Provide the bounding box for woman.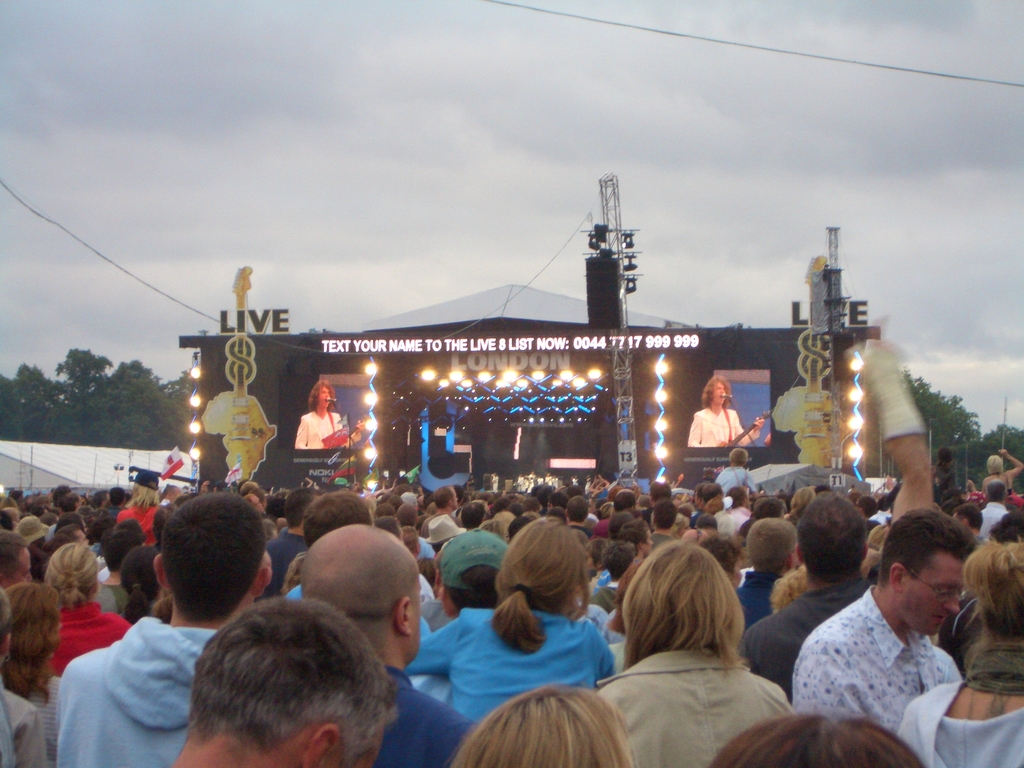
locate(692, 376, 765, 448).
